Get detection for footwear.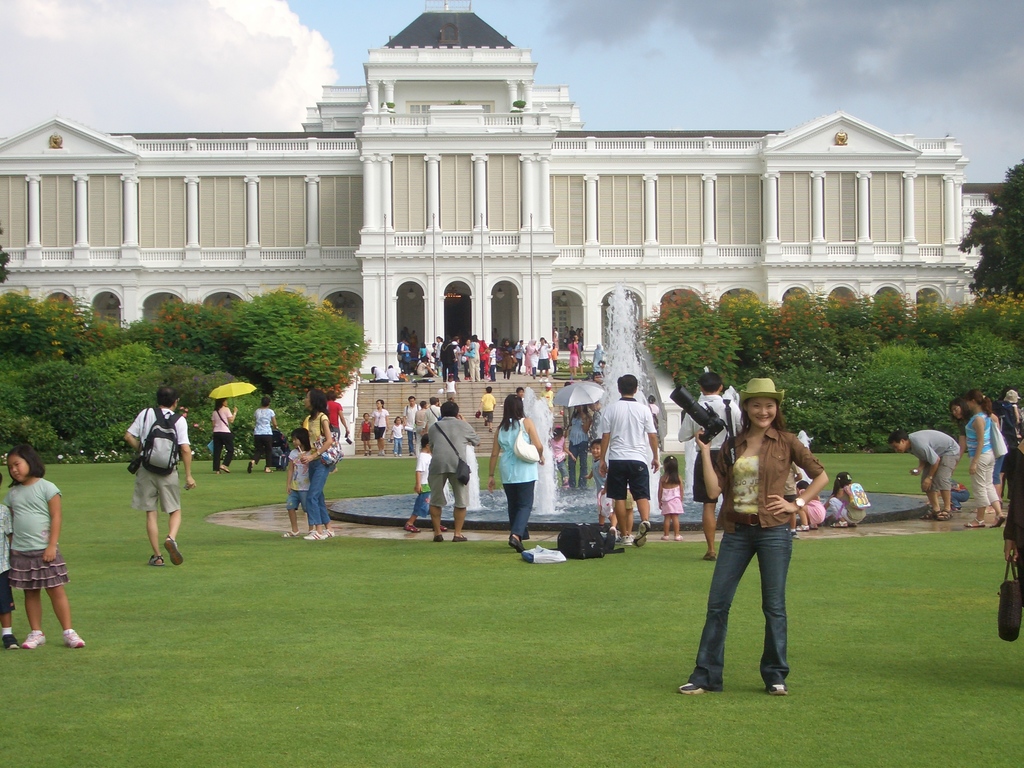
Detection: pyautogui.locateOnScreen(484, 422, 486, 426).
